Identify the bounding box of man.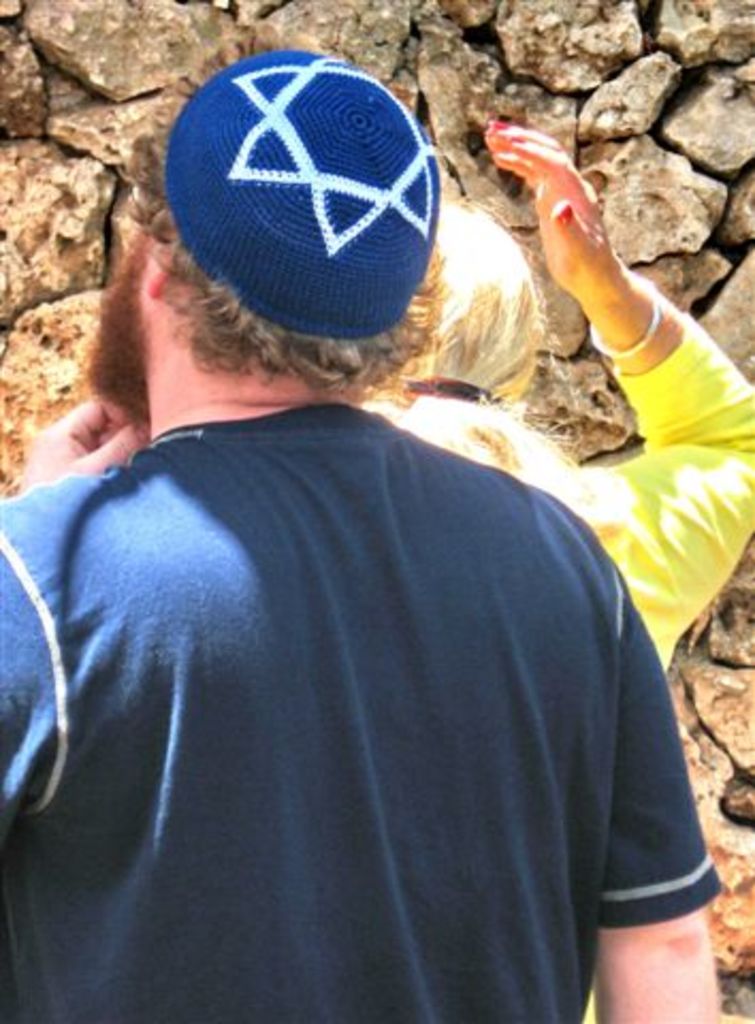
rect(0, 45, 725, 1022).
